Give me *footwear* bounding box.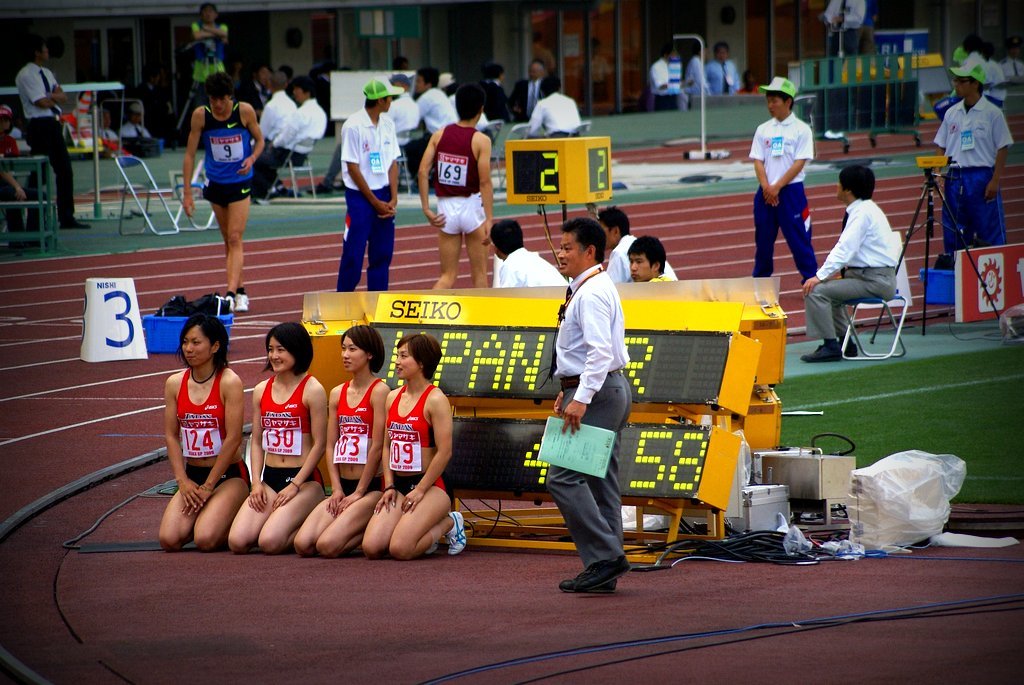
bbox=[223, 295, 233, 309].
